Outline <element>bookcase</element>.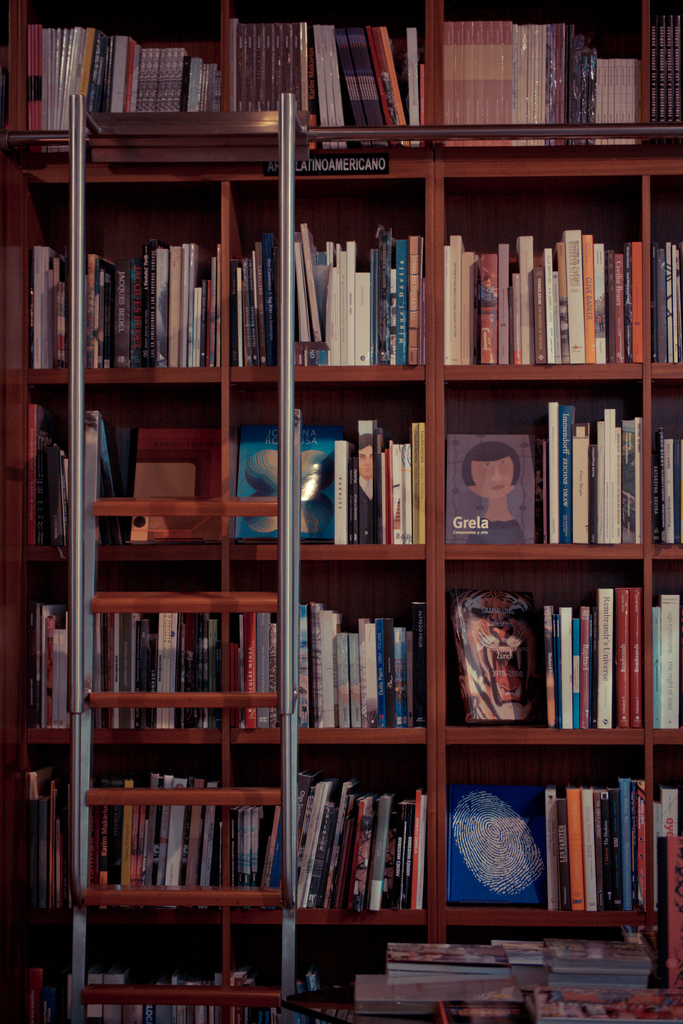
Outline: bbox=[0, 0, 682, 1023].
